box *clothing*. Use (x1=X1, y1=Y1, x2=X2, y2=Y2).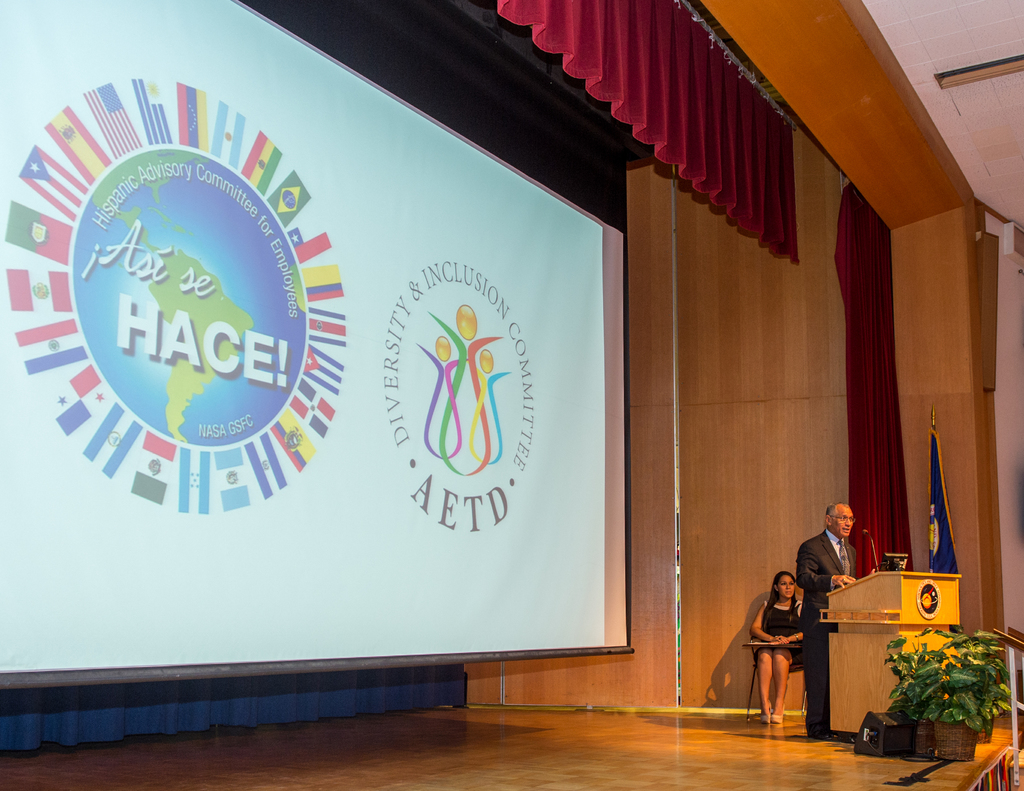
(x1=797, y1=532, x2=861, y2=627).
